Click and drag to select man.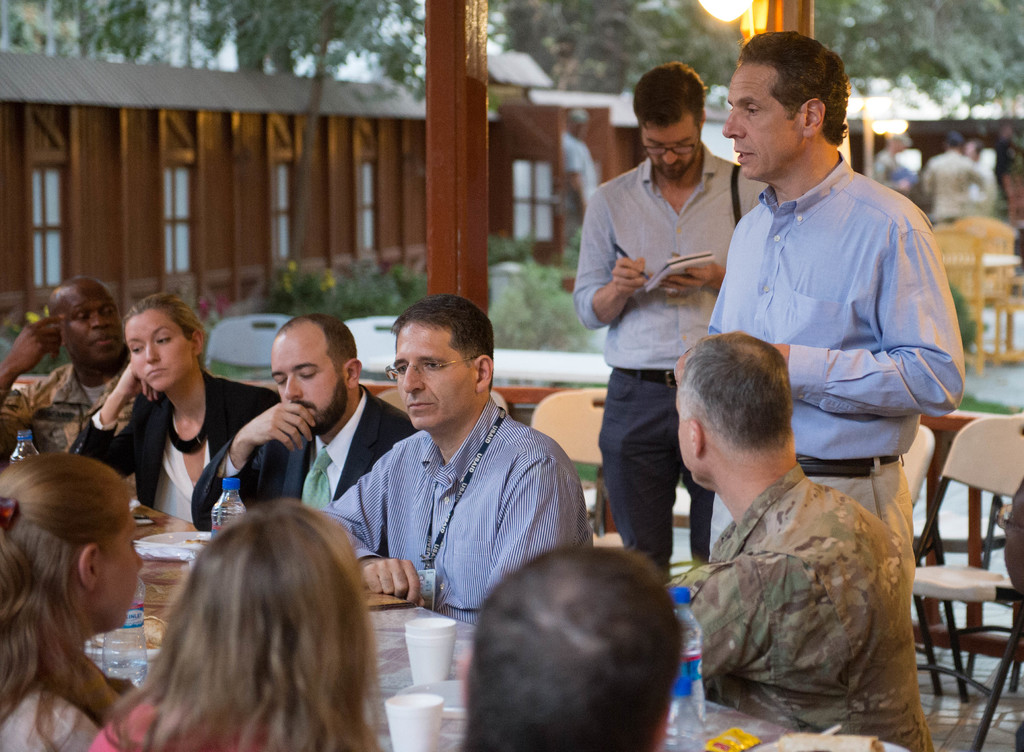
Selection: region(666, 329, 937, 751).
